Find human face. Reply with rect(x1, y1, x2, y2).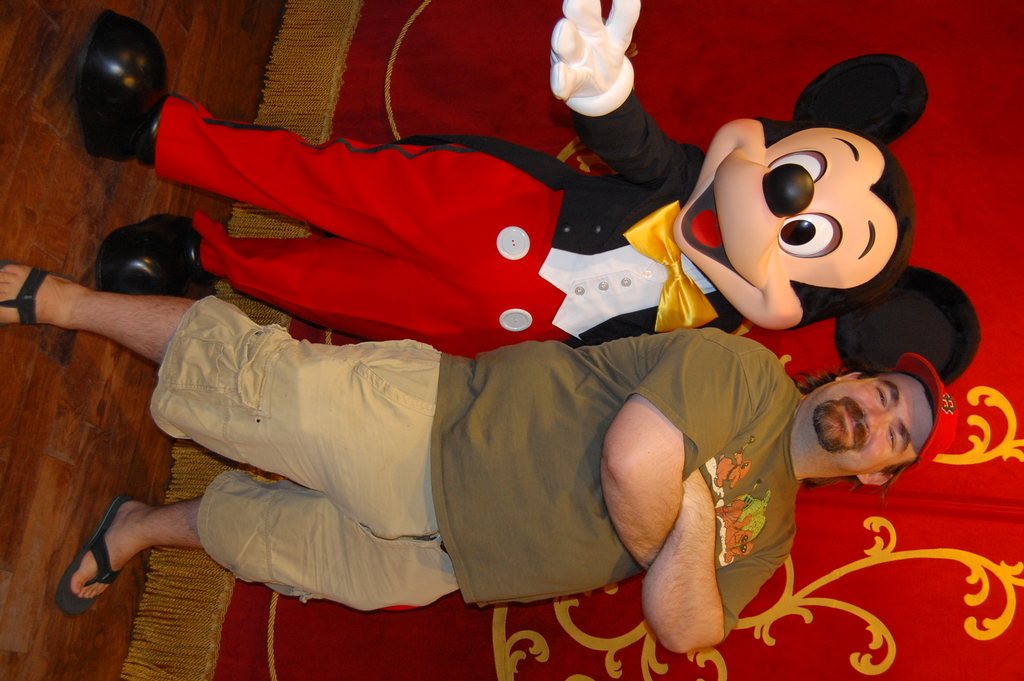
rect(807, 381, 932, 472).
